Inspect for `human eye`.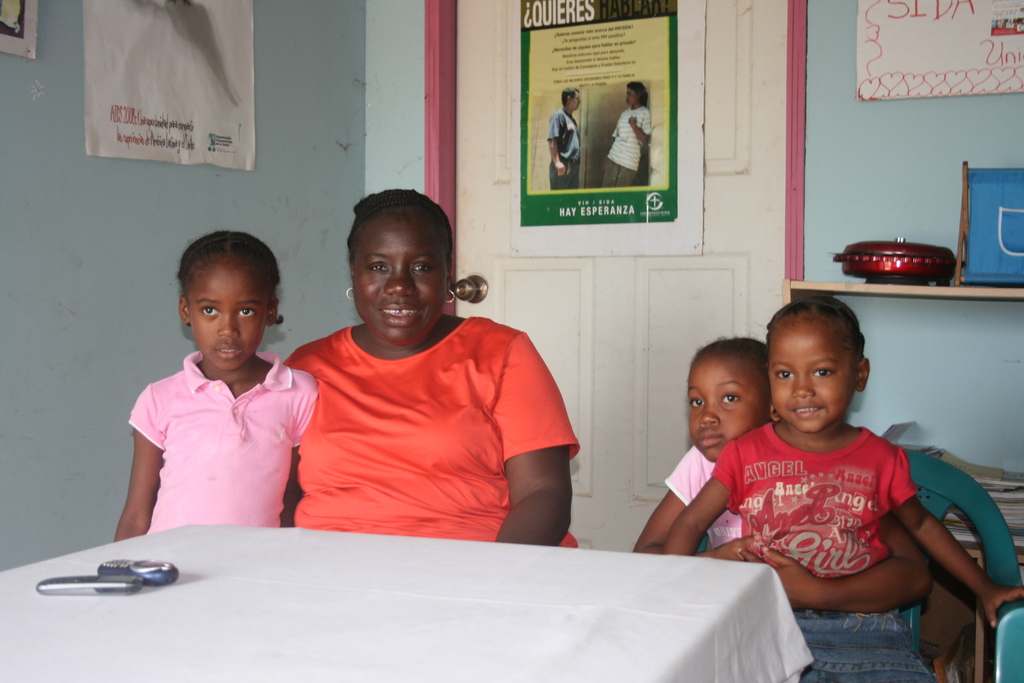
Inspection: region(410, 258, 436, 274).
